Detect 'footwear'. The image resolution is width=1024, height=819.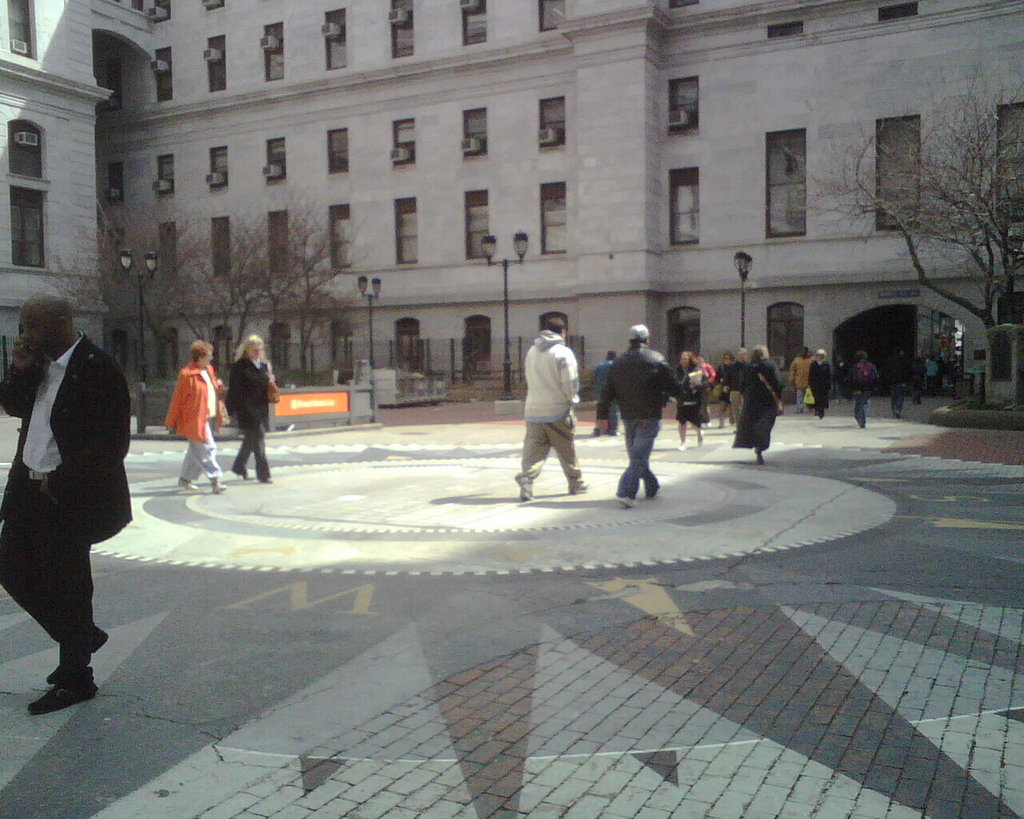
{"x1": 175, "y1": 479, "x2": 194, "y2": 488}.
